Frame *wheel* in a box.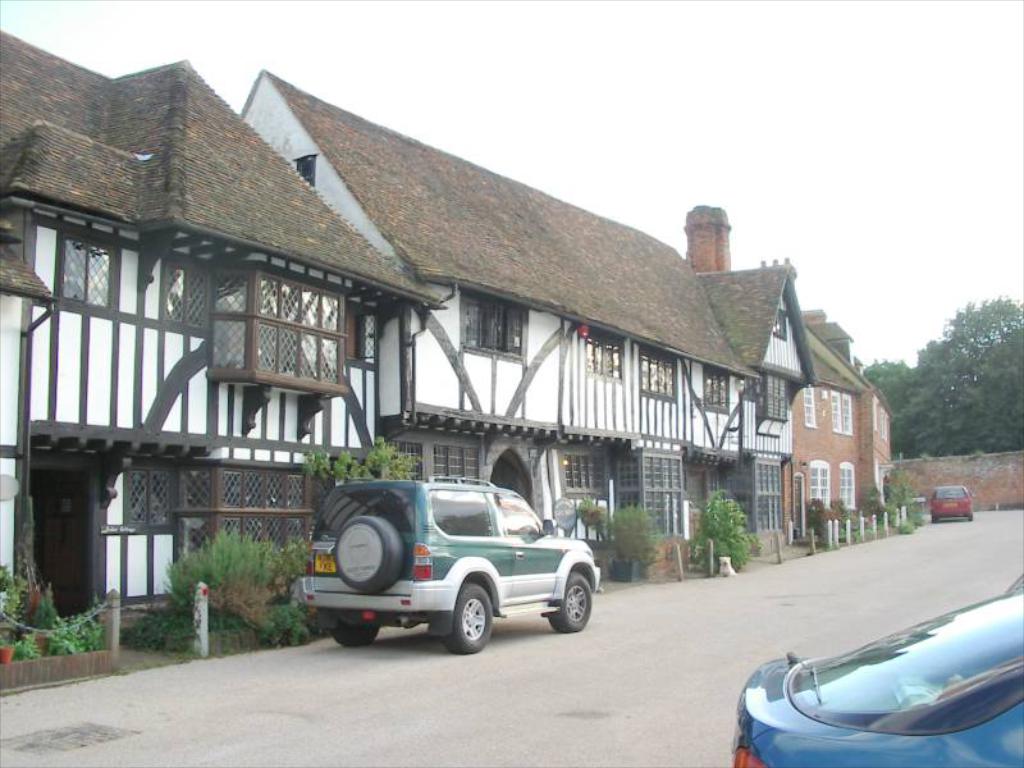
bbox(547, 568, 593, 631).
